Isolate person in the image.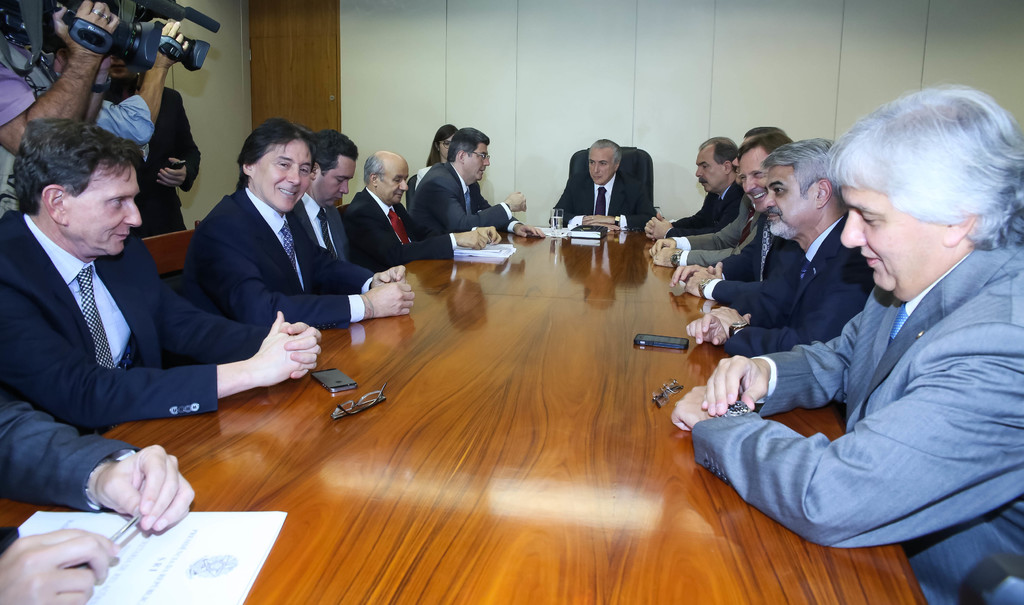
Isolated region: detection(636, 140, 742, 234).
